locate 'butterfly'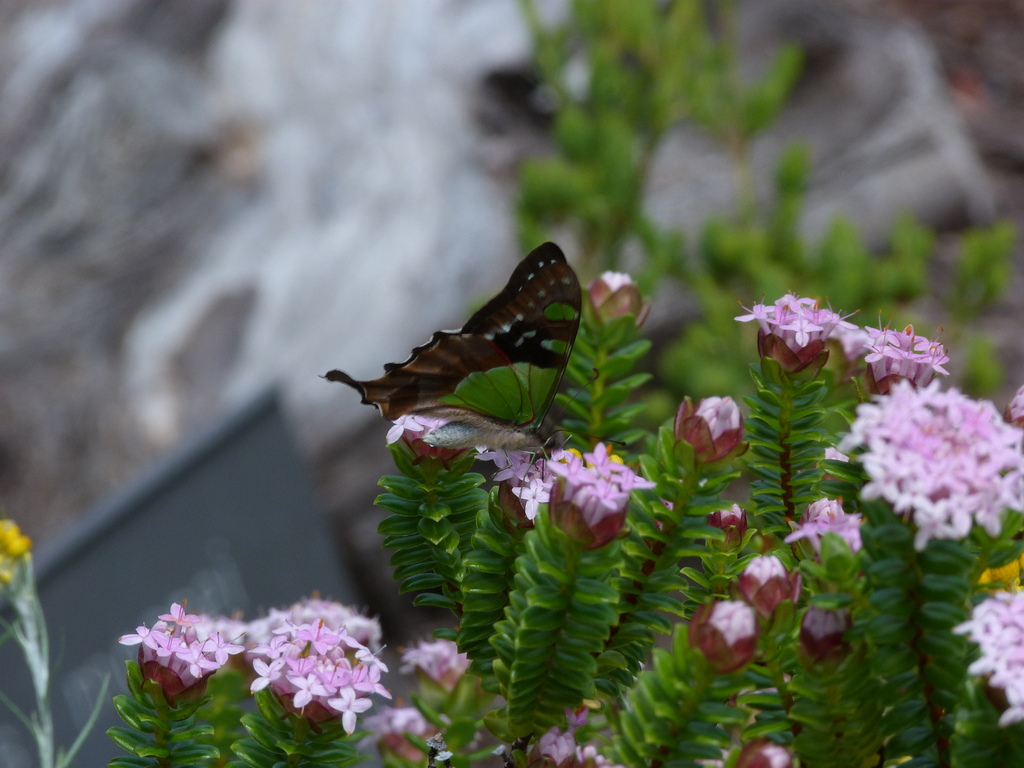
crop(324, 240, 614, 497)
